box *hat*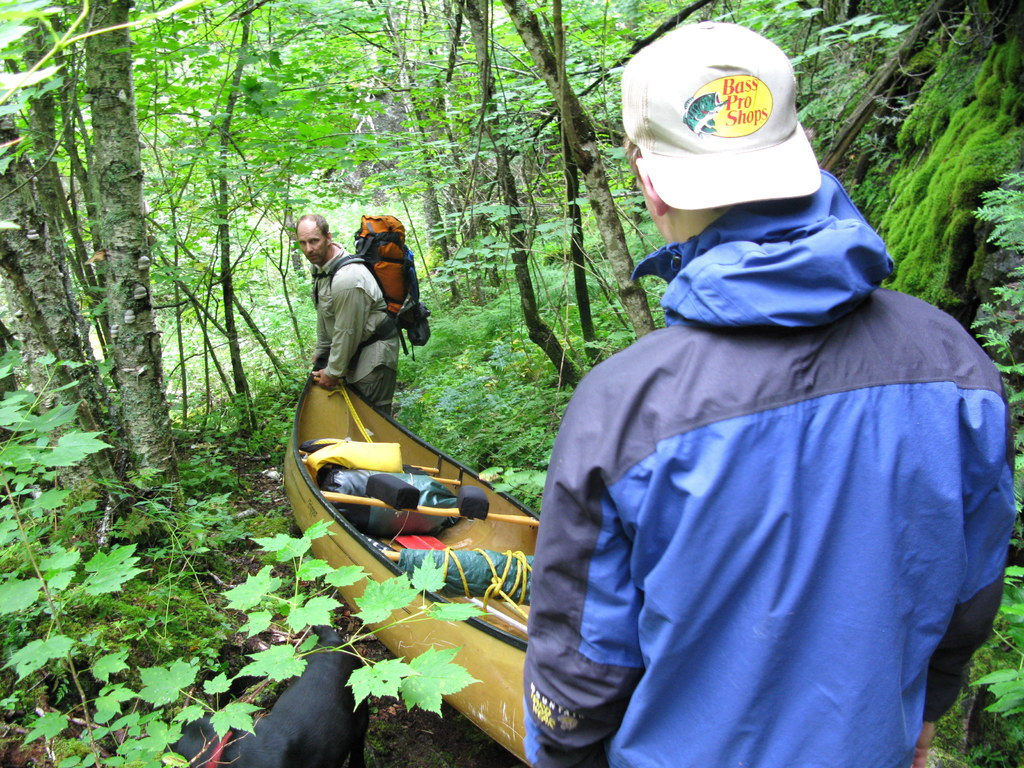
bbox=(620, 19, 822, 211)
